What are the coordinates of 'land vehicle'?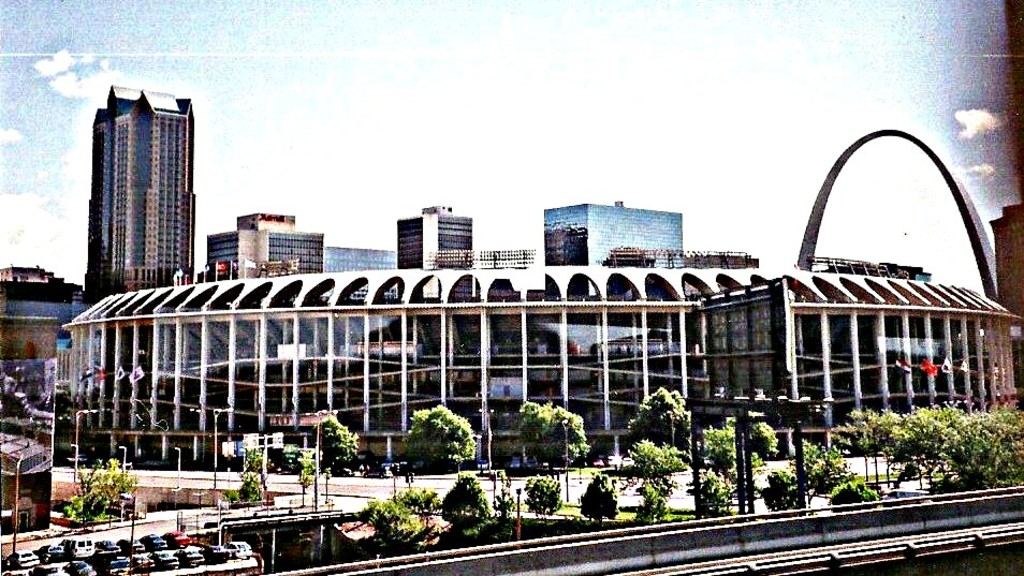
[171, 548, 205, 570].
